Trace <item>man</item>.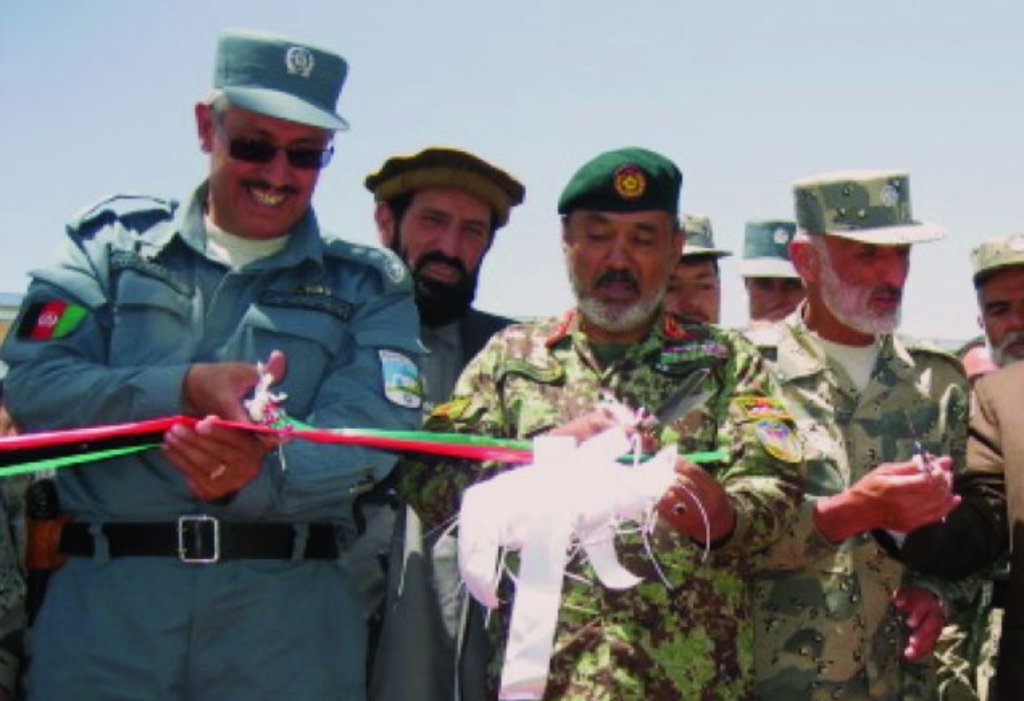
Traced to detection(353, 151, 526, 699).
